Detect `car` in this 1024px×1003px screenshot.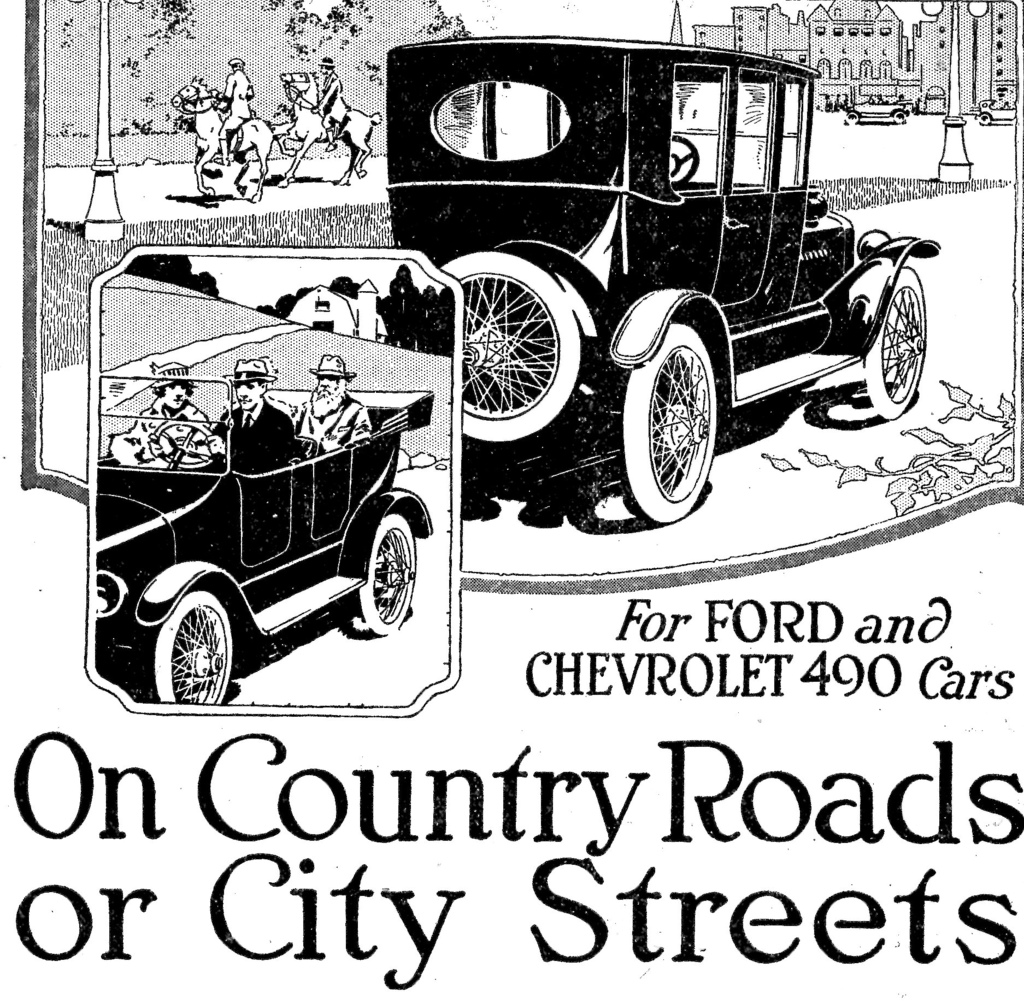
Detection: BBox(381, 35, 941, 527).
